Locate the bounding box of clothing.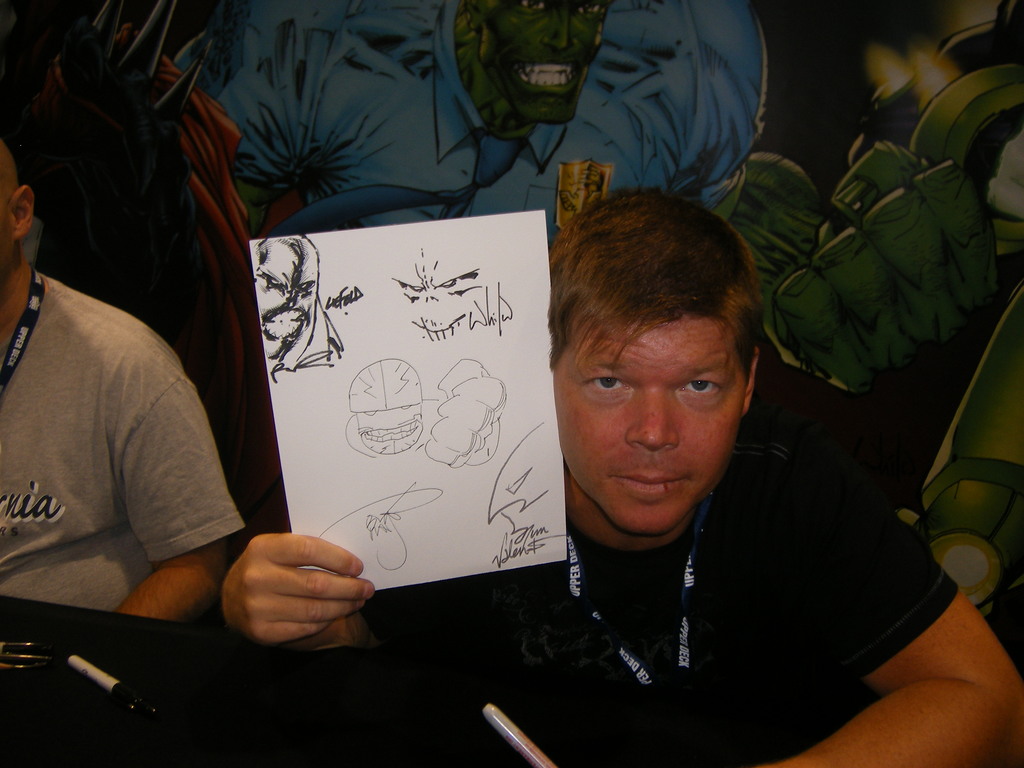
Bounding box: {"left": 439, "top": 340, "right": 938, "bottom": 735}.
